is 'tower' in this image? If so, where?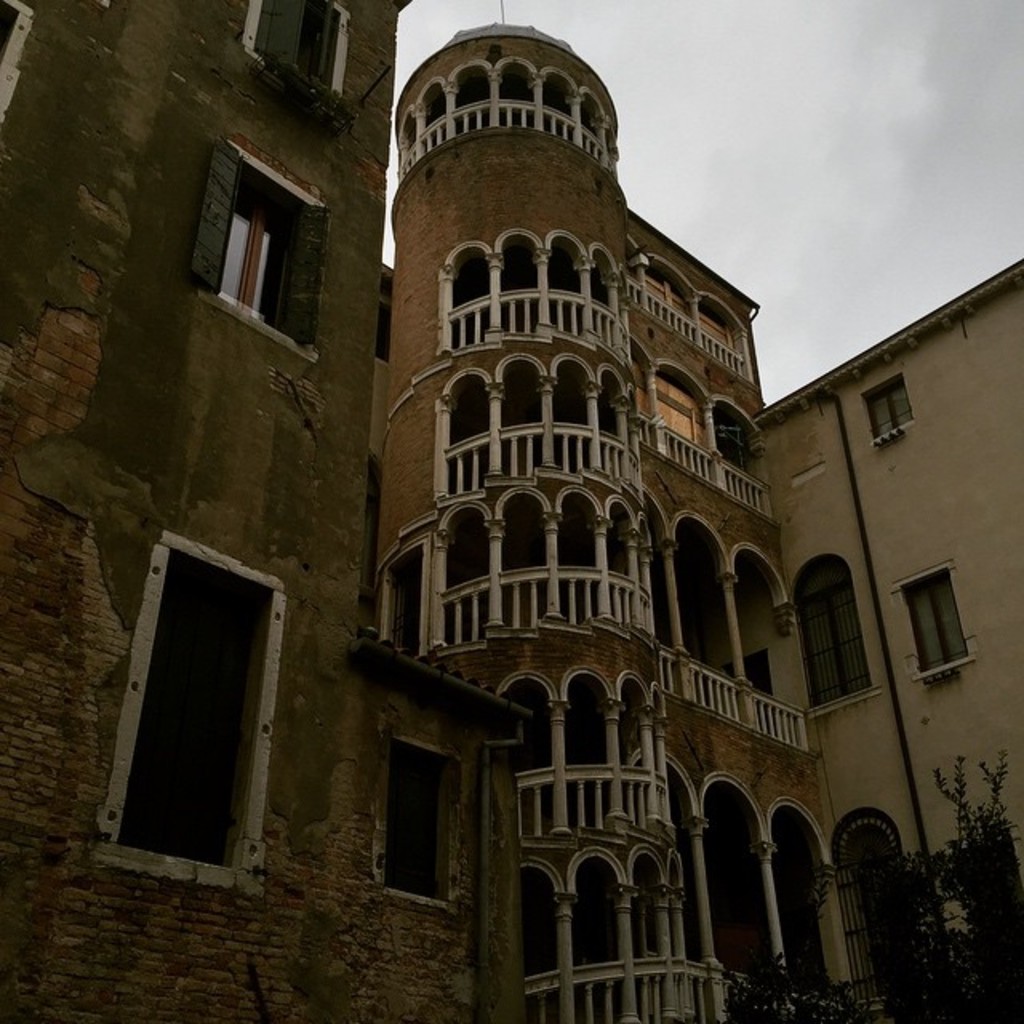
Yes, at [x1=0, y1=0, x2=541, y2=1022].
